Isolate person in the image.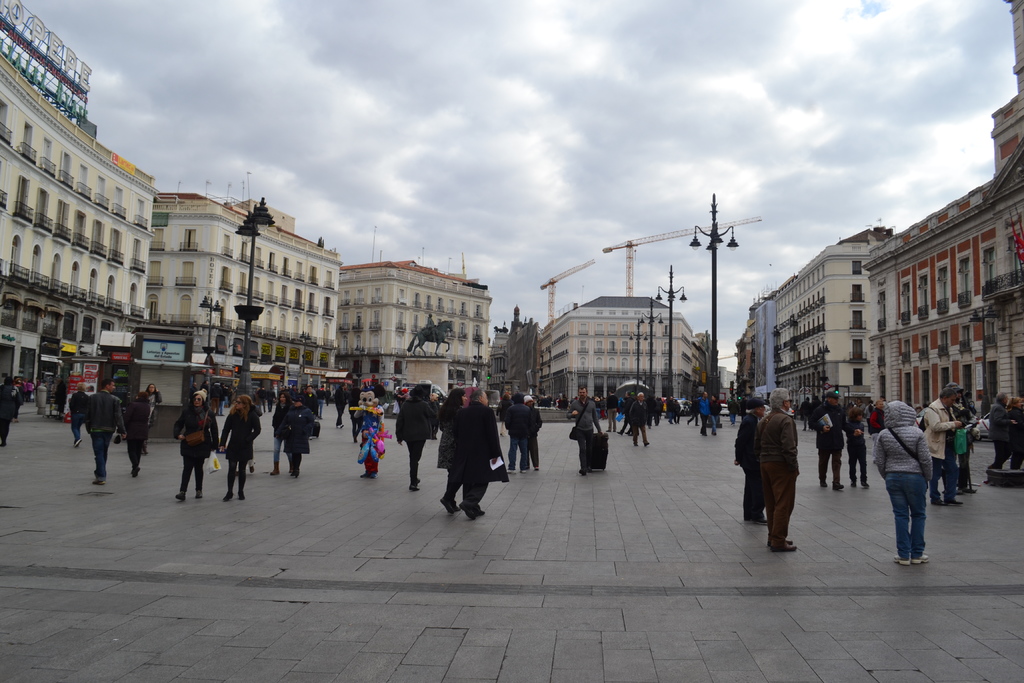
Isolated region: <box>69,384,89,446</box>.
